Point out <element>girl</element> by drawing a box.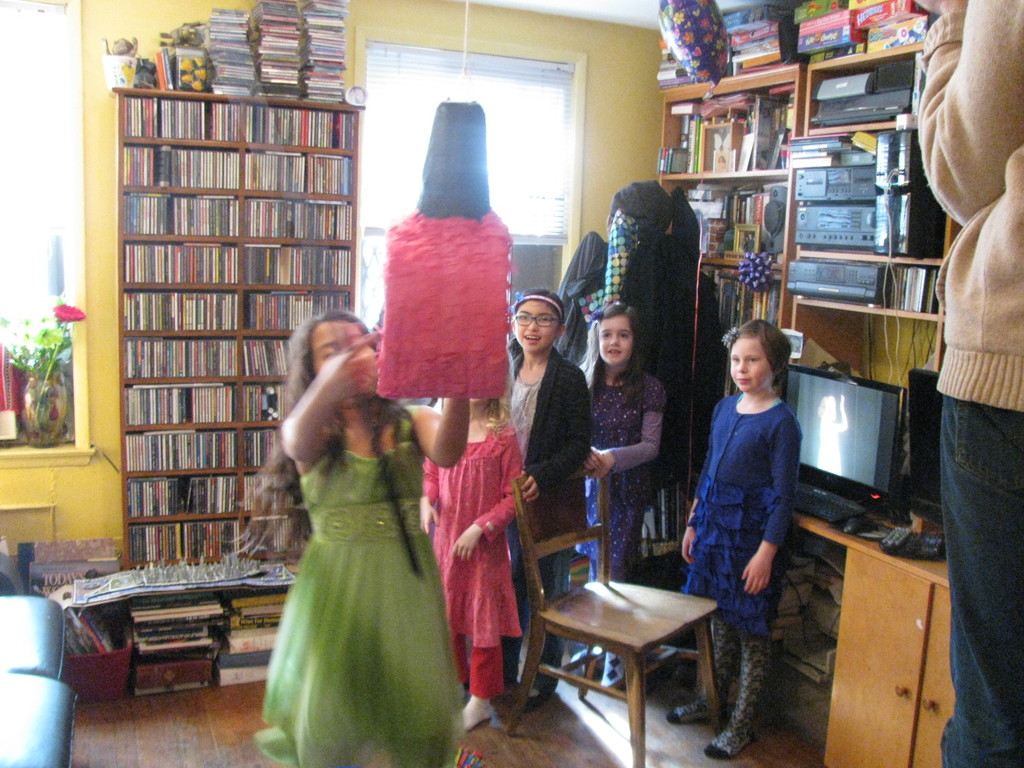
{"x1": 668, "y1": 317, "x2": 802, "y2": 757}.
